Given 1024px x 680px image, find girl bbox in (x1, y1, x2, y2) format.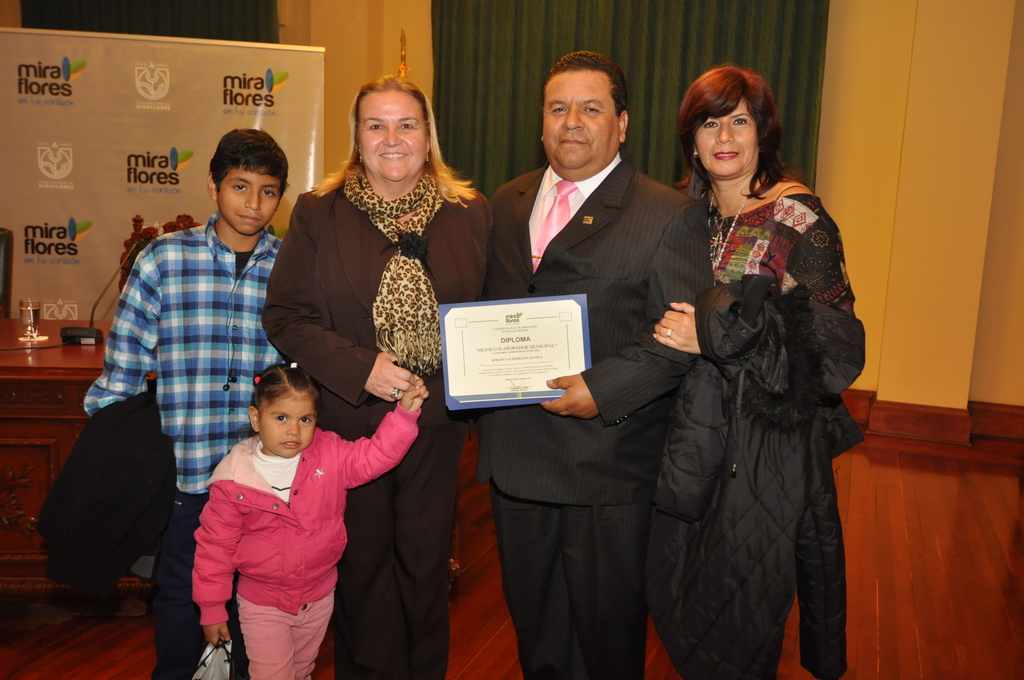
(163, 337, 408, 679).
